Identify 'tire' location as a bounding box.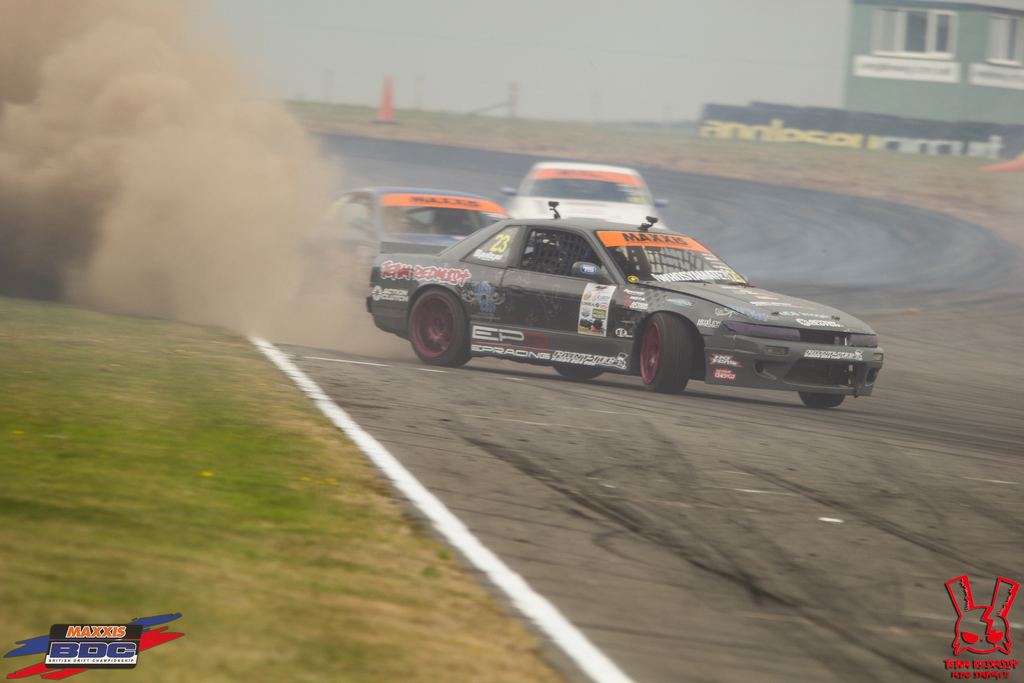
[554, 365, 604, 379].
